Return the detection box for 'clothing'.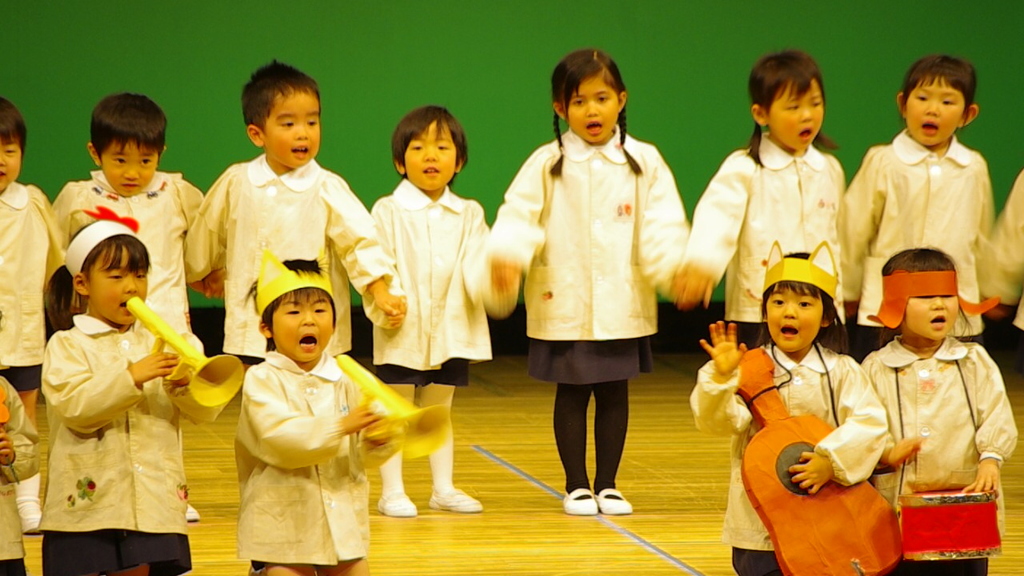
[x1=839, y1=143, x2=995, y2=346].
